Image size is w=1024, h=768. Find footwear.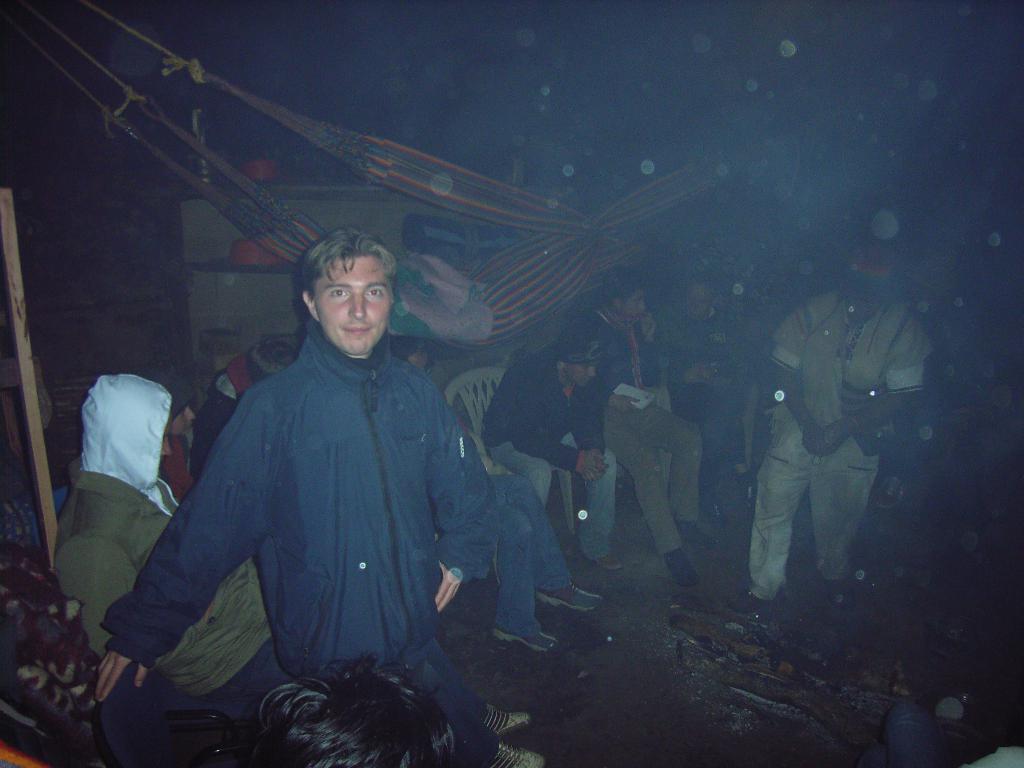
<region>488, 744, 547, 767</region>.
